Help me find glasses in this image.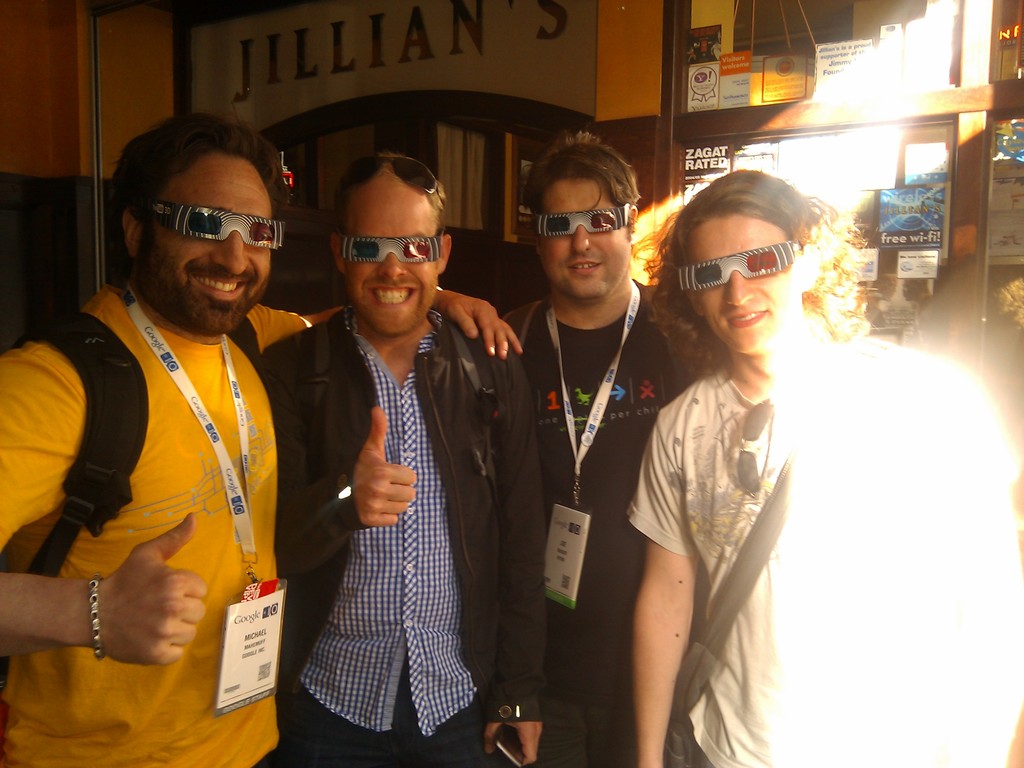
Found it: rect(525, 207, 638, 244).
